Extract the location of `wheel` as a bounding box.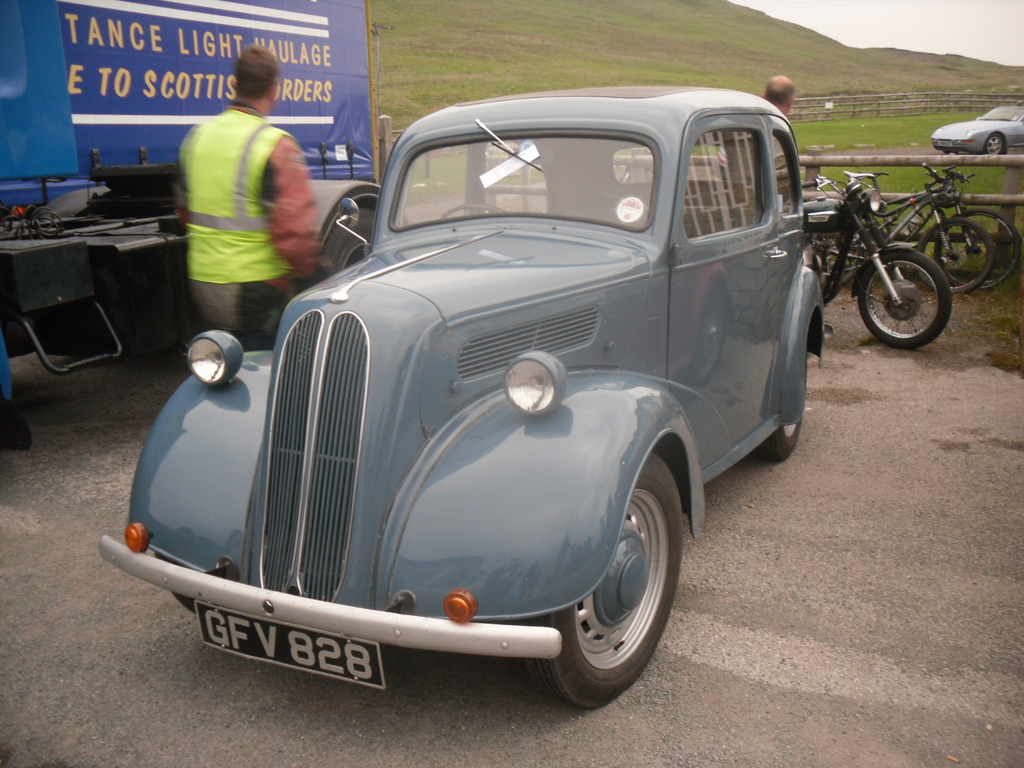
980, 129, 1009, 159.
